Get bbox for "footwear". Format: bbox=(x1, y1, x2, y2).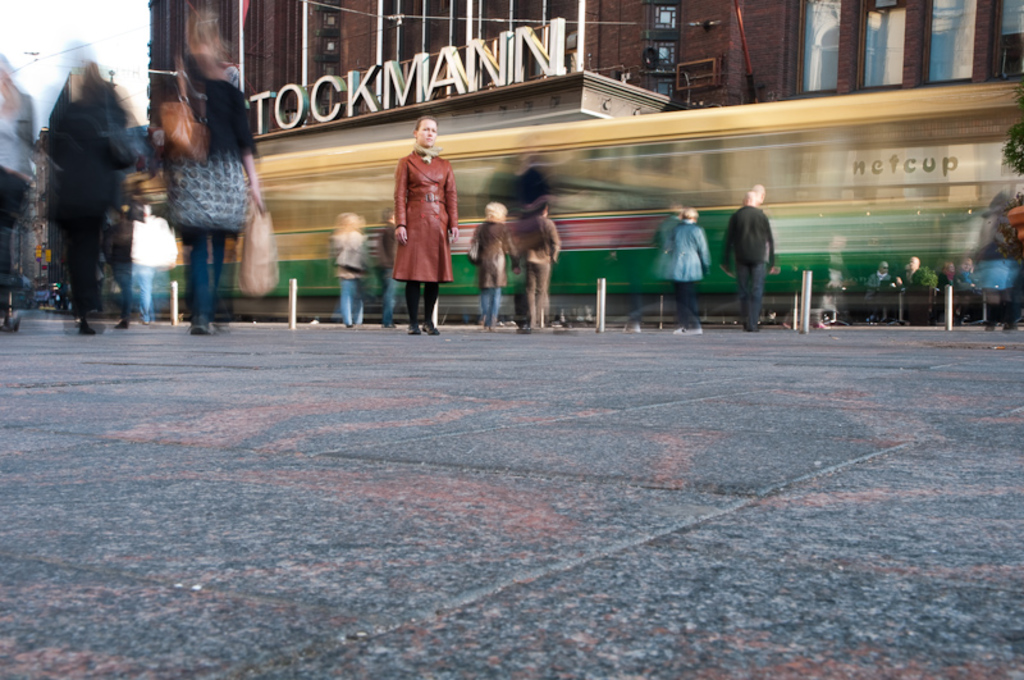
bbox=(675, 327, 699, 333).
